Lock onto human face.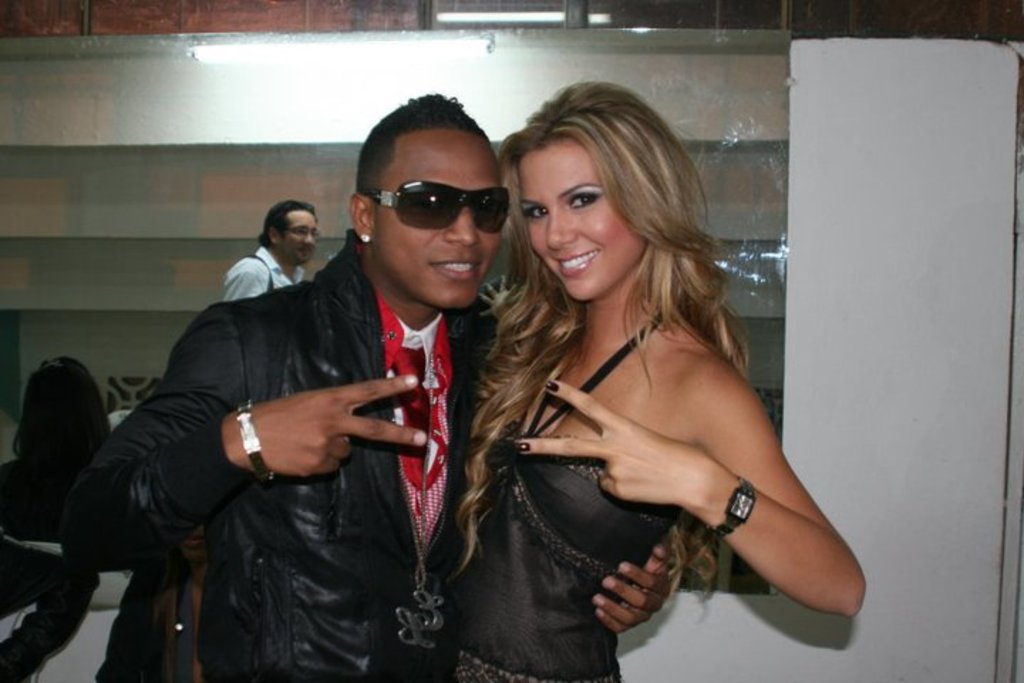
Locked: box(371, 137, 506, 312).
